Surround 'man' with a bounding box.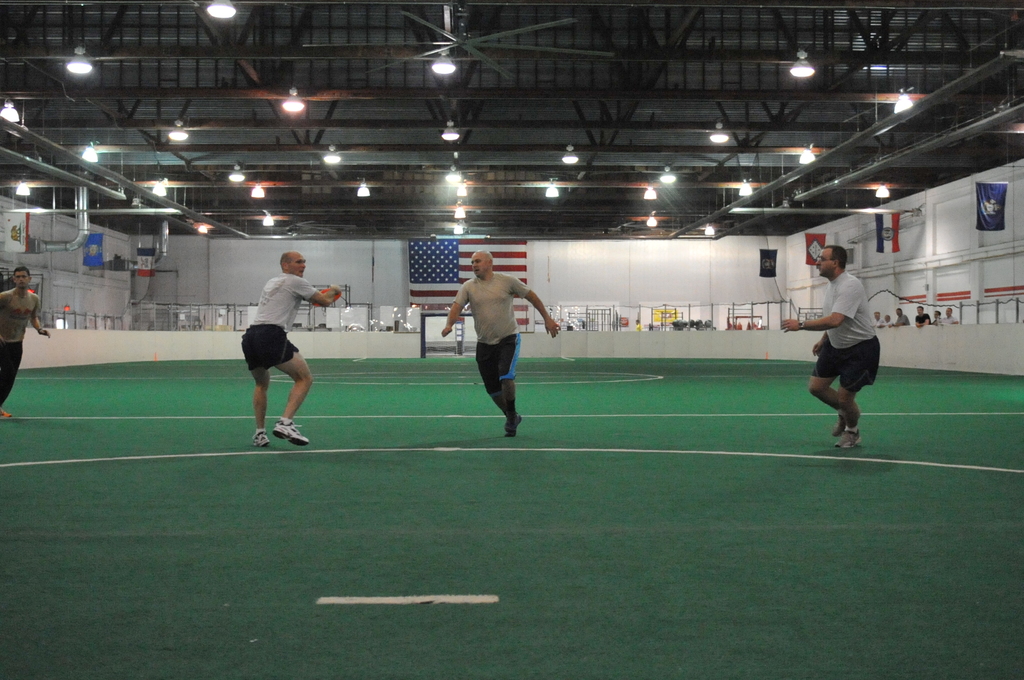
[left=939, top=306, right=959, bottom=323].
